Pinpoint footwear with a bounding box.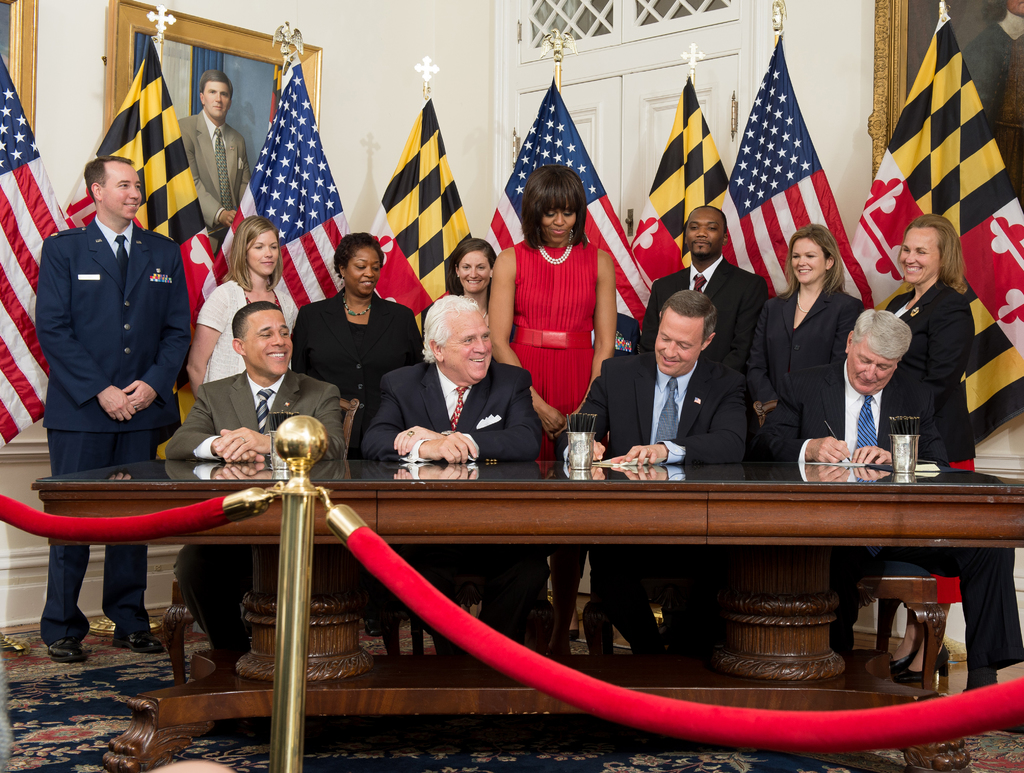
(left=903, top=631, right=945, bottom=673).
